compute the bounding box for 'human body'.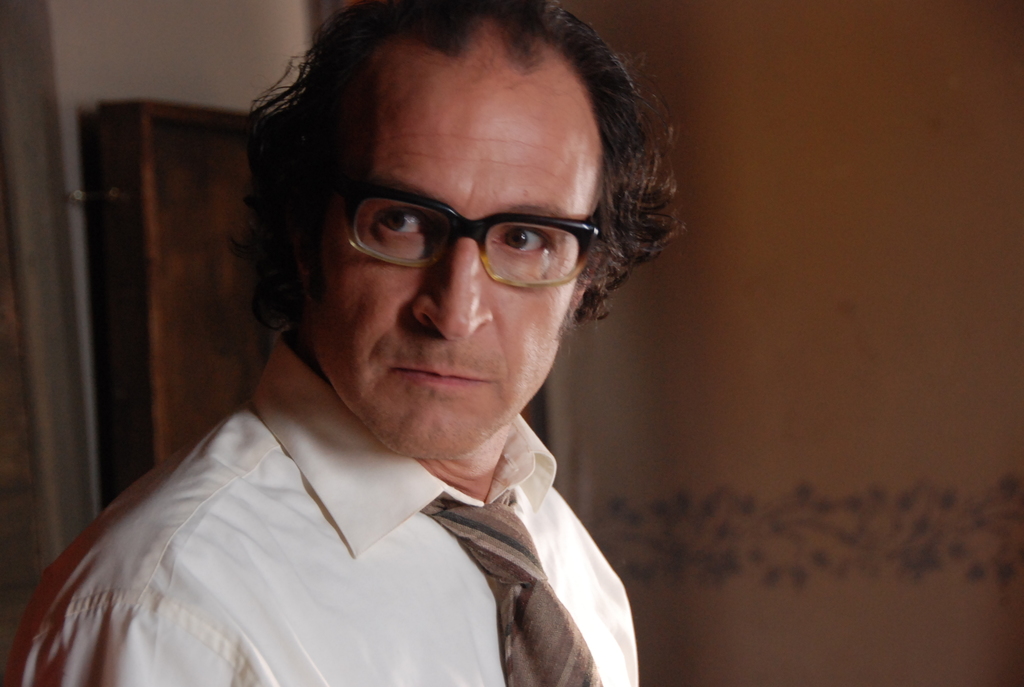
x1=38 y1=118 x2=680 y2=686.
